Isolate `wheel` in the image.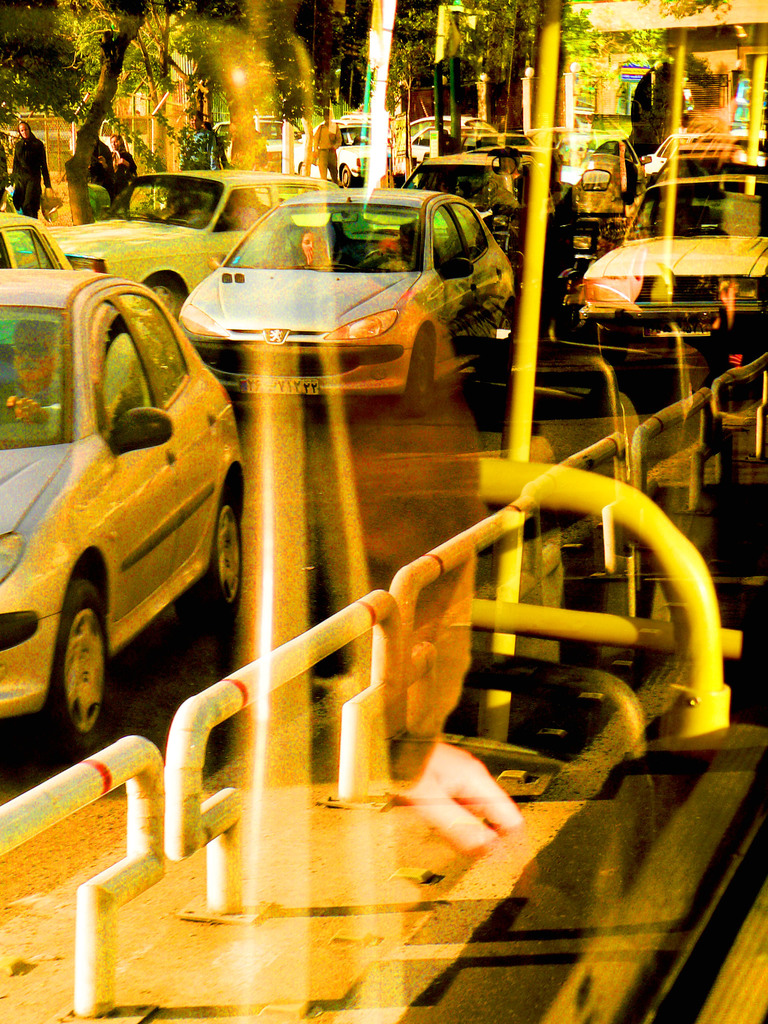
Isolated region: locate(553, 284, 585, 342).
